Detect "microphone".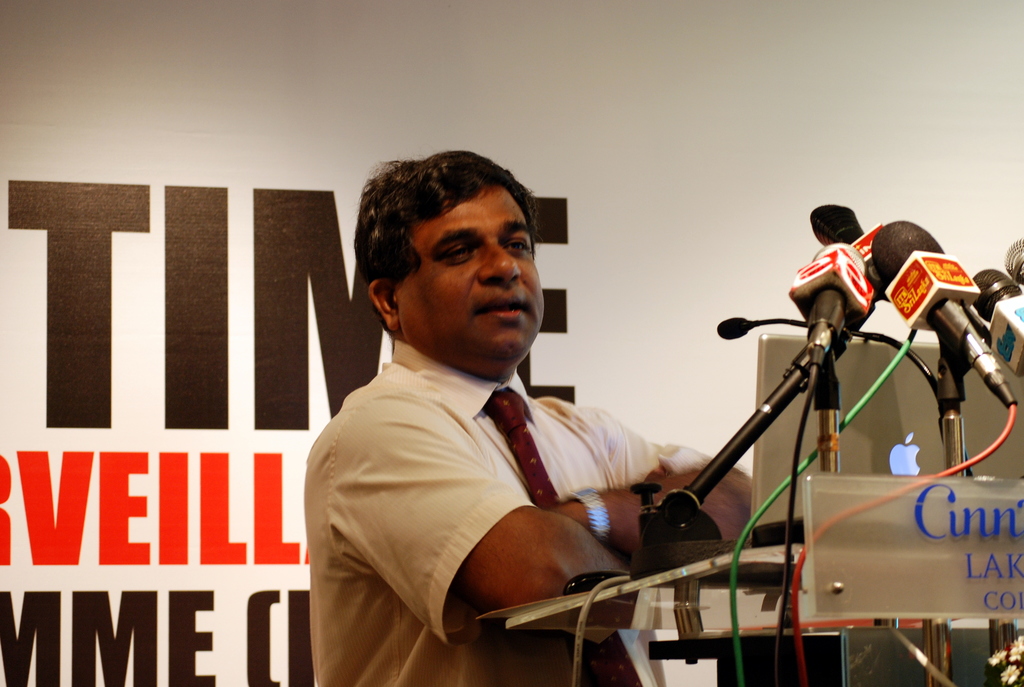
Detected at x1=715 y1=317 x2=750 y2=338.
